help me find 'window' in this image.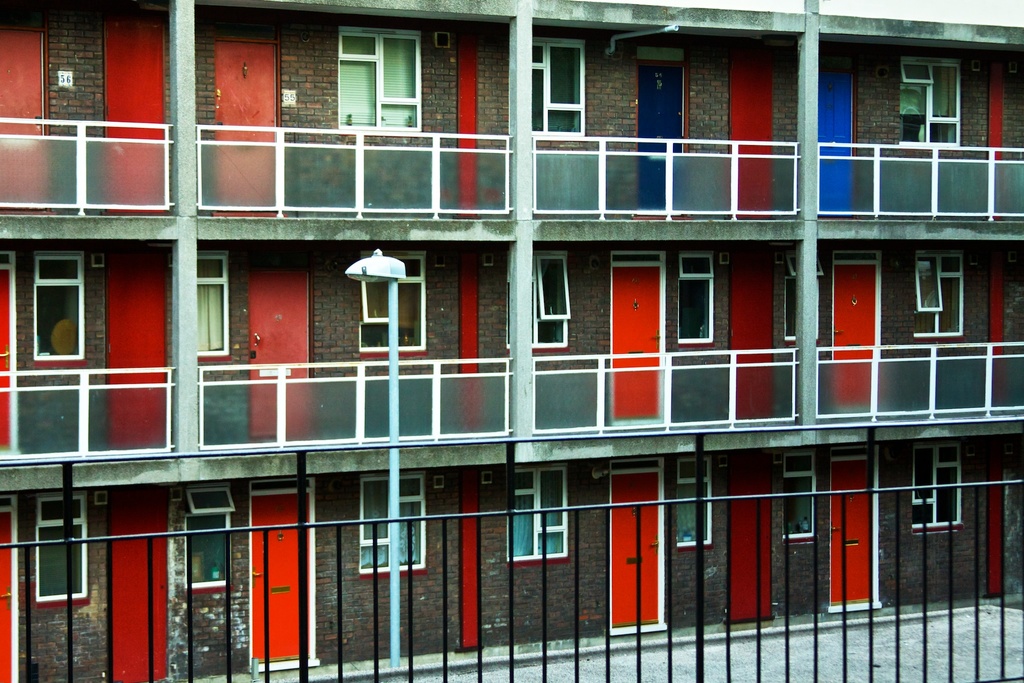
Found it: (680,457,715,551).
